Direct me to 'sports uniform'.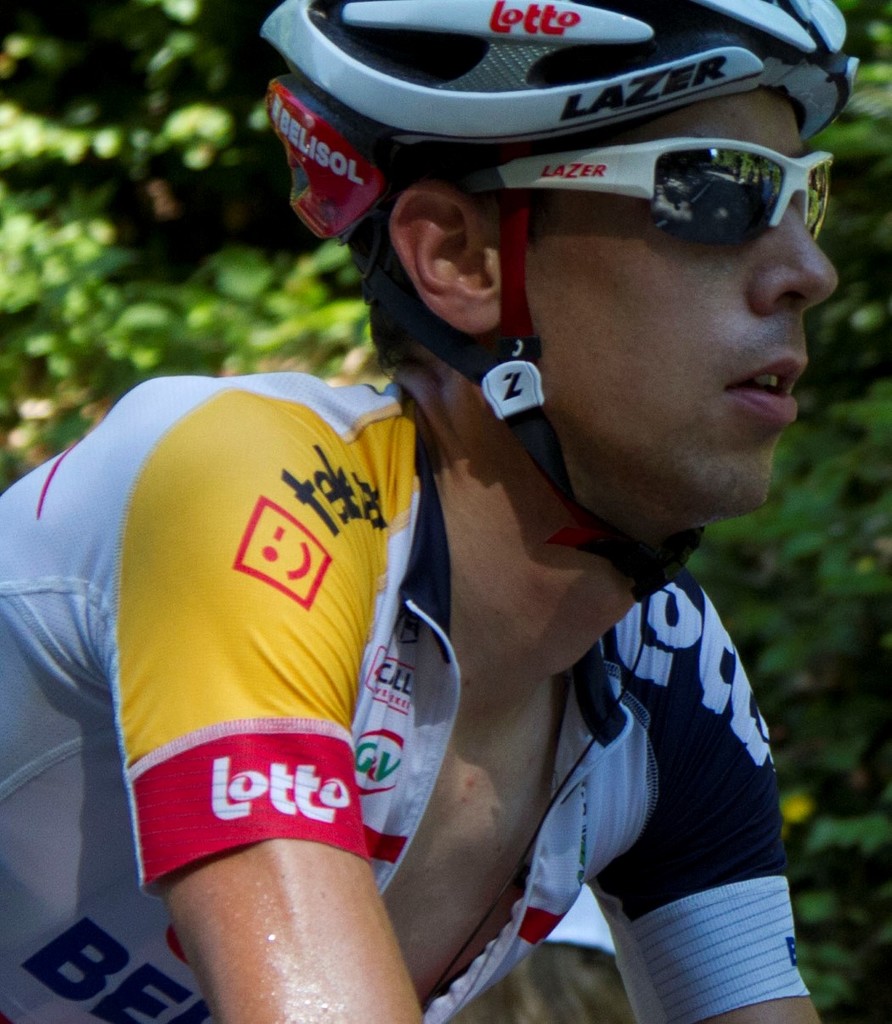
Direction: rect(19, 96, 881, 991).
